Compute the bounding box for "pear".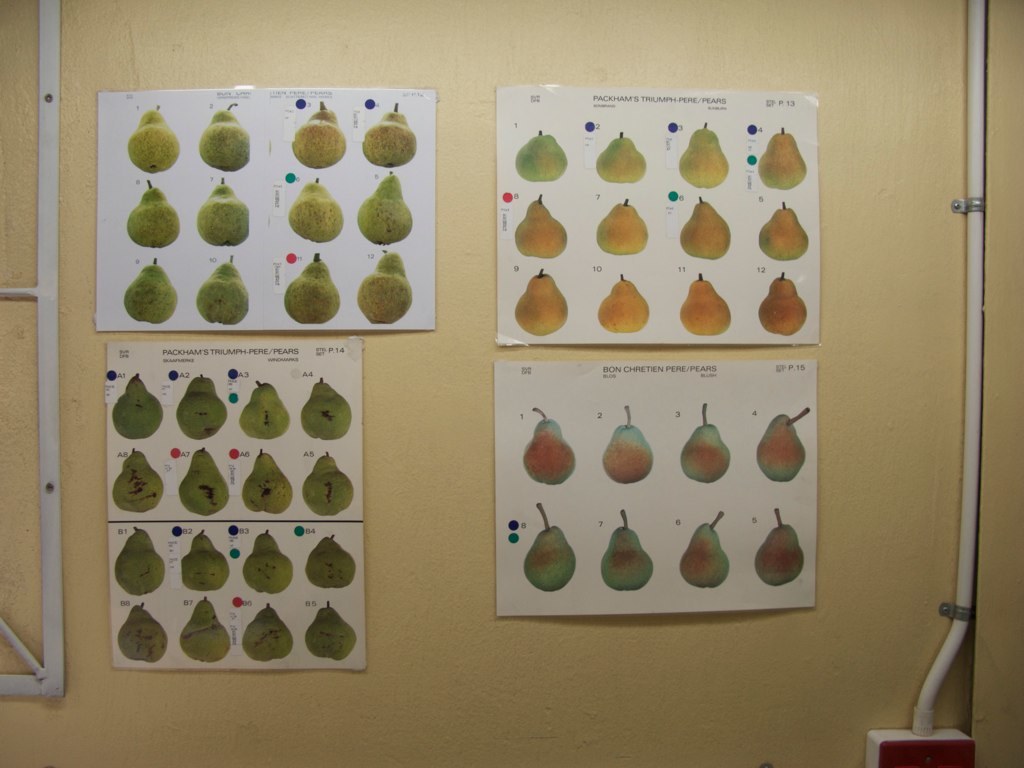
(left=177, top=448, right=233, bottom=517).
